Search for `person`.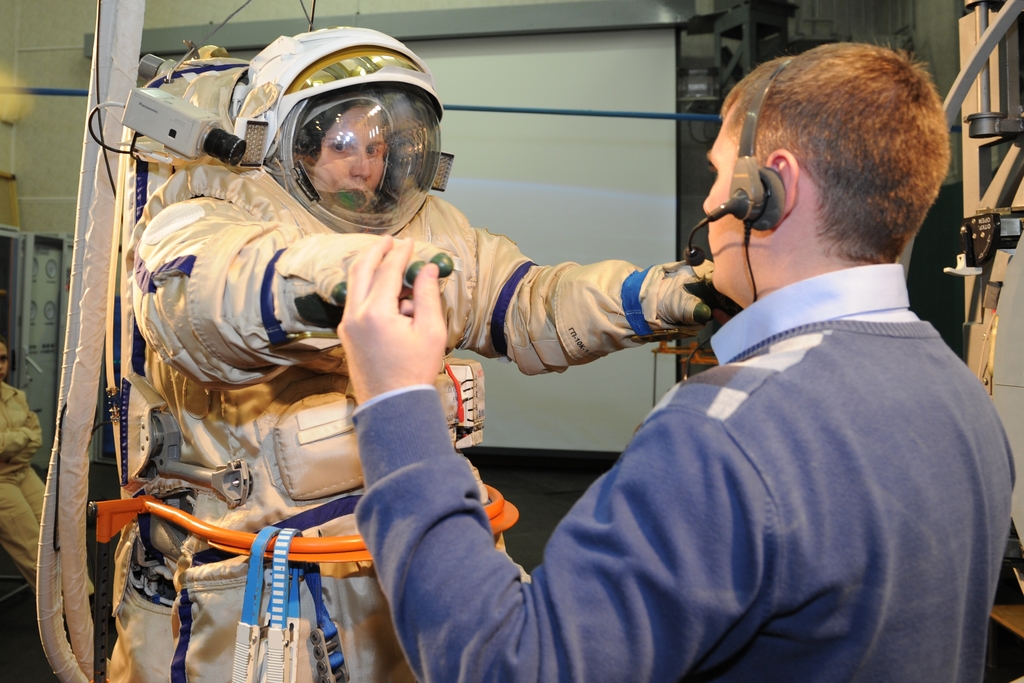
Found at l=0, t=341, r=44, b=598.
